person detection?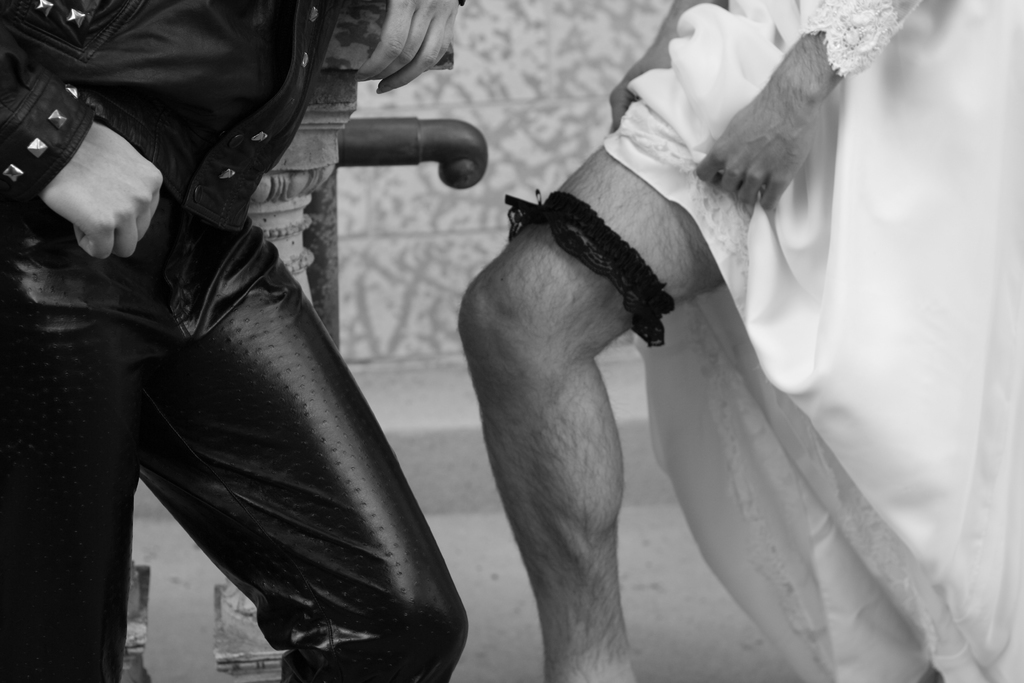
[x1=1, y1=0, x2=467, y2=682]
